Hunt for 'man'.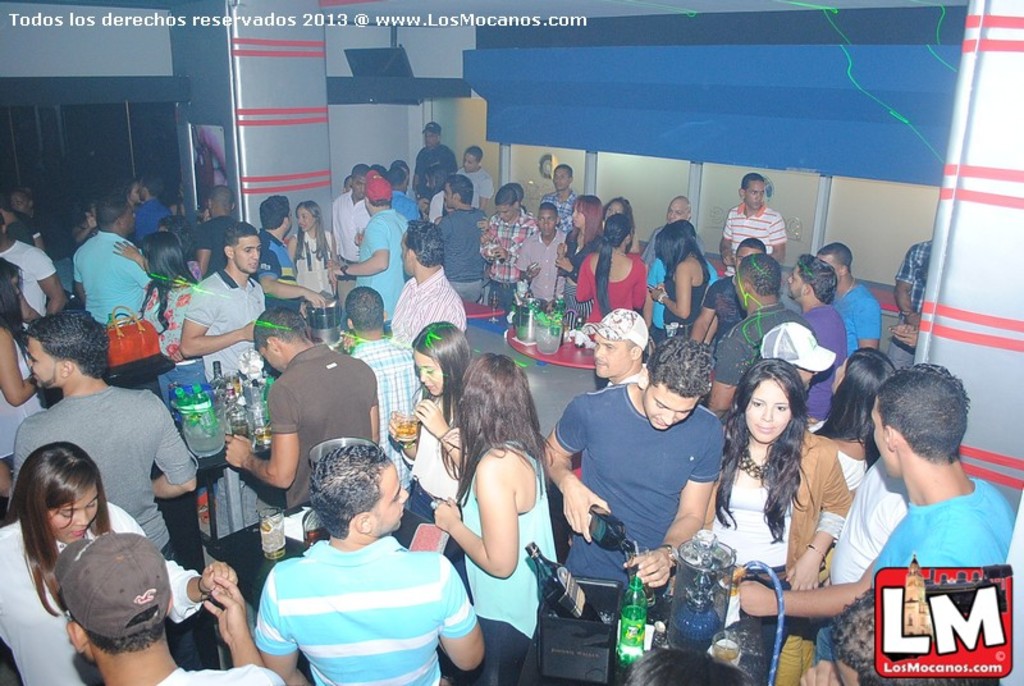
Hunted down at detection(867, 360, 1014, 582).
